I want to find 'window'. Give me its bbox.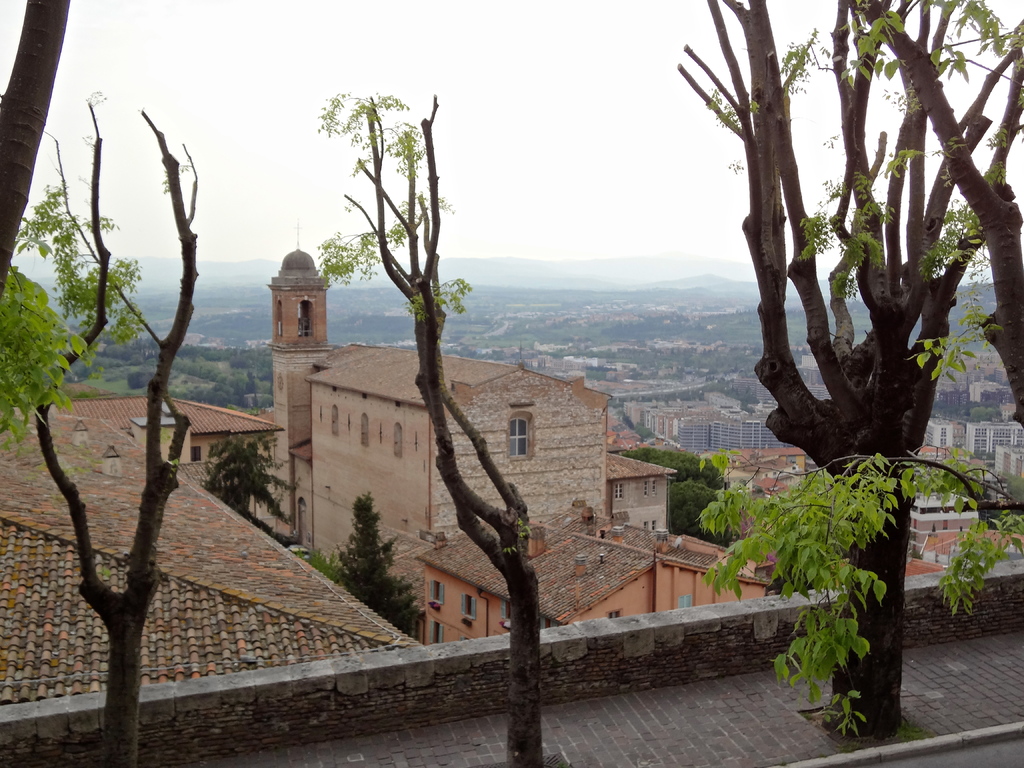
x1=460, y1=588, x2=488, y2=620.
